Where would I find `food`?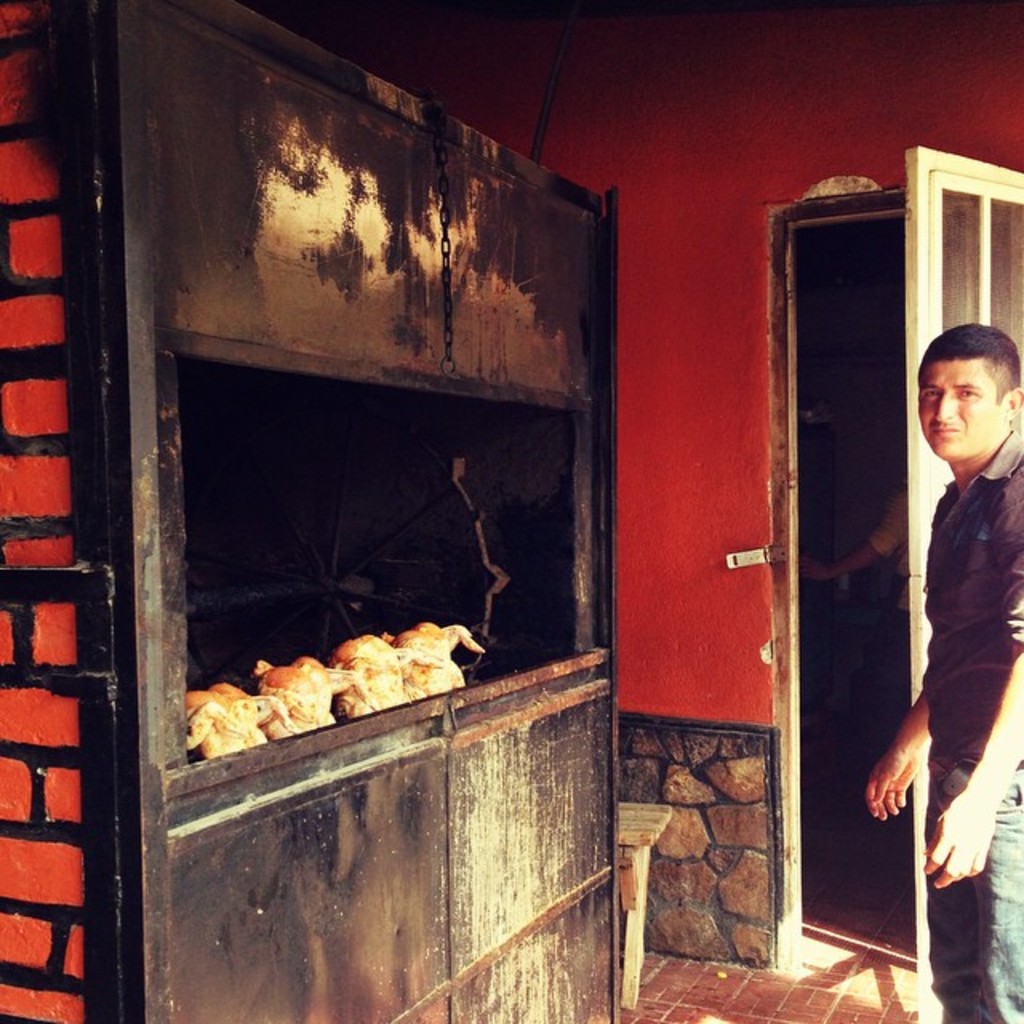
At Rect(251, 659, 354, 725).
